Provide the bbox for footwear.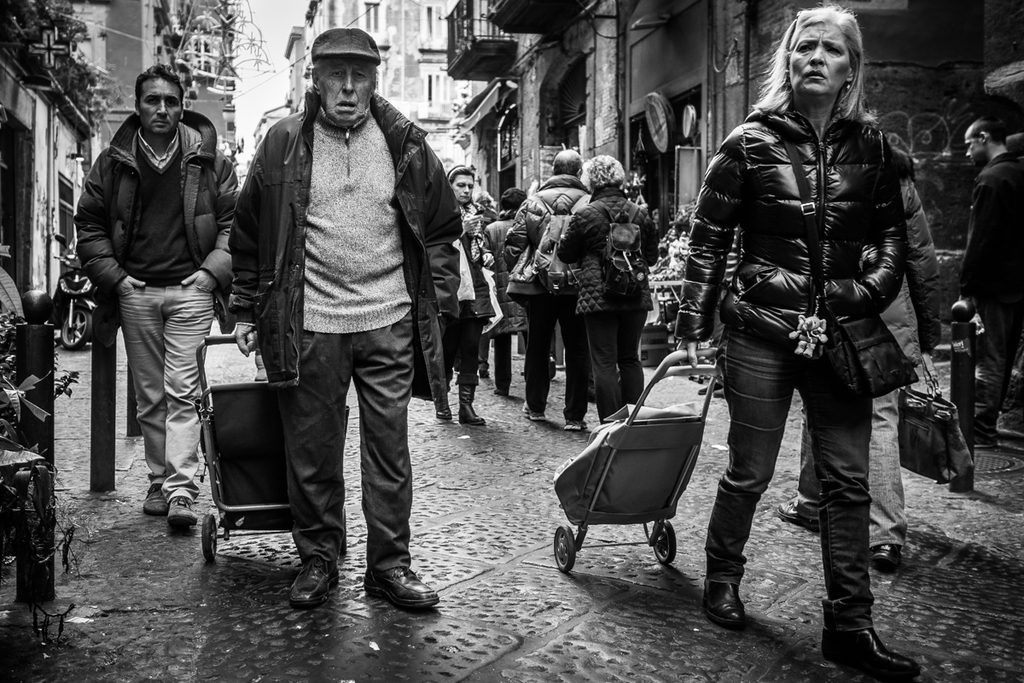
<region>565, 419, 585, 430</region>.
